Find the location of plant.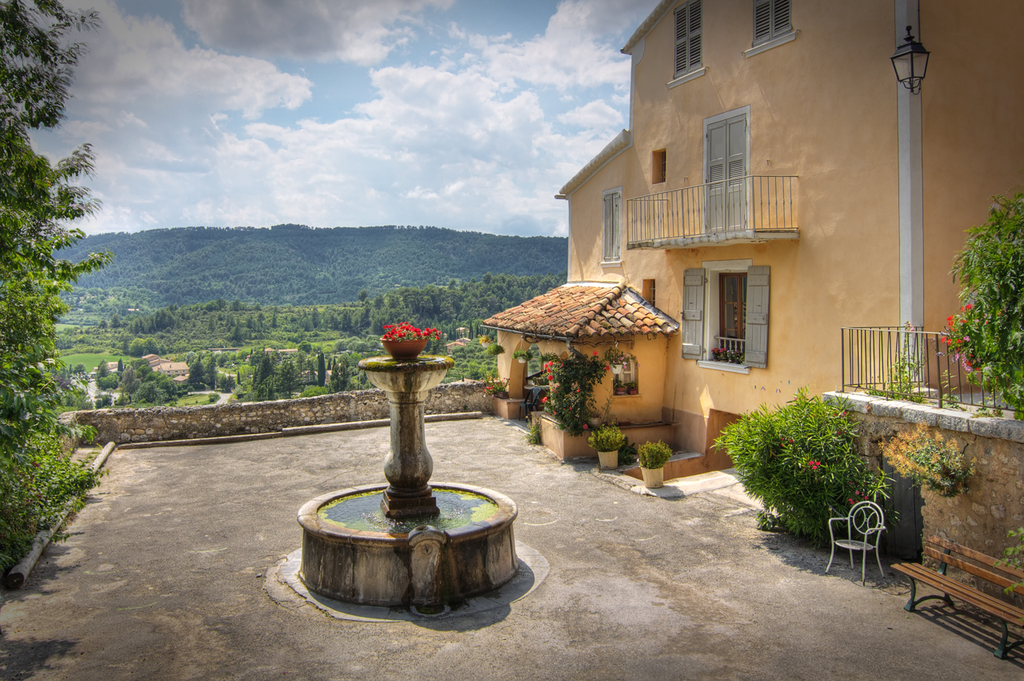
Location: {"x1": 489, "y1": 339, "x2": 510, "y2": 351}.
